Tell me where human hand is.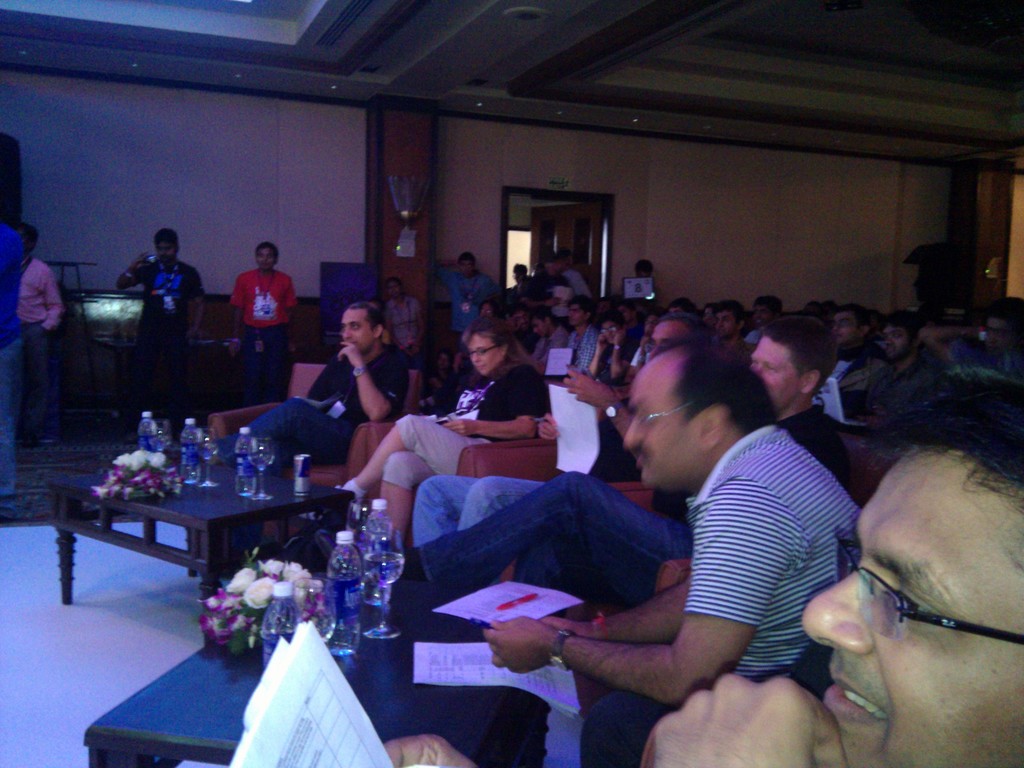
human hand is at pyautogui.locateOnScreen(337, 342, 363, 368).
